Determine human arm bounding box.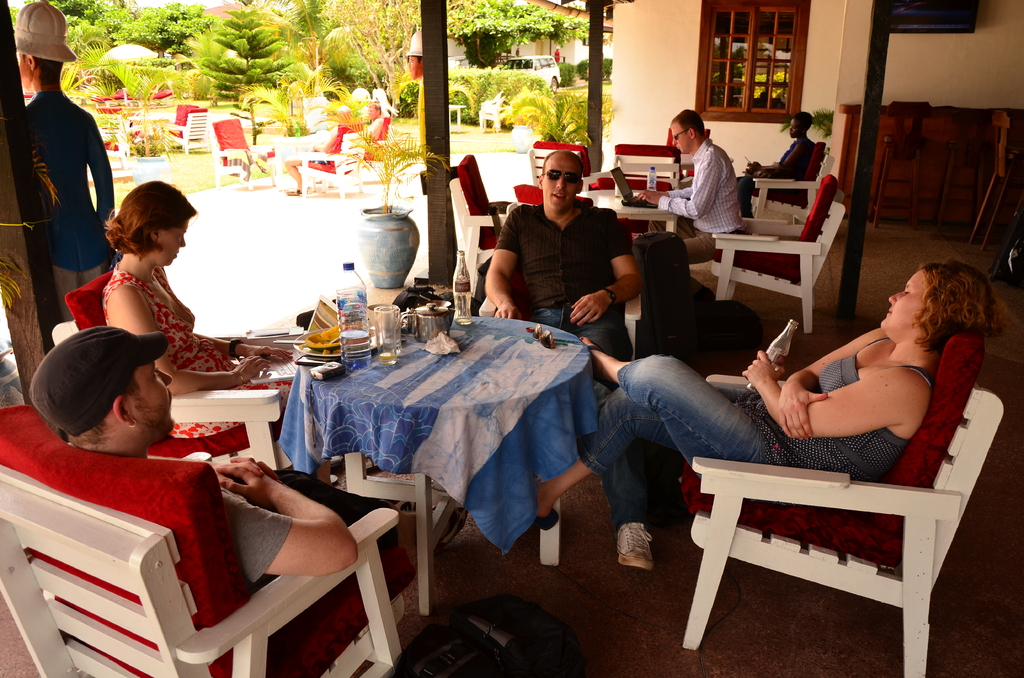
Determined: (223, 459, 356, 576).
